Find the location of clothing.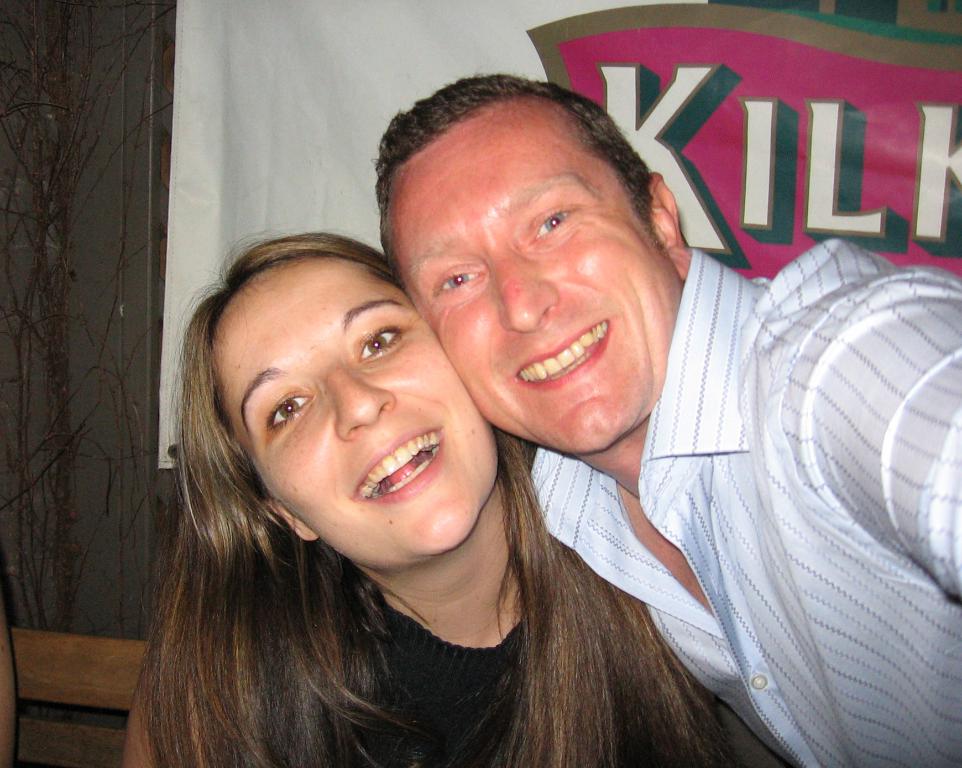
Location: [584,178,961,754].
